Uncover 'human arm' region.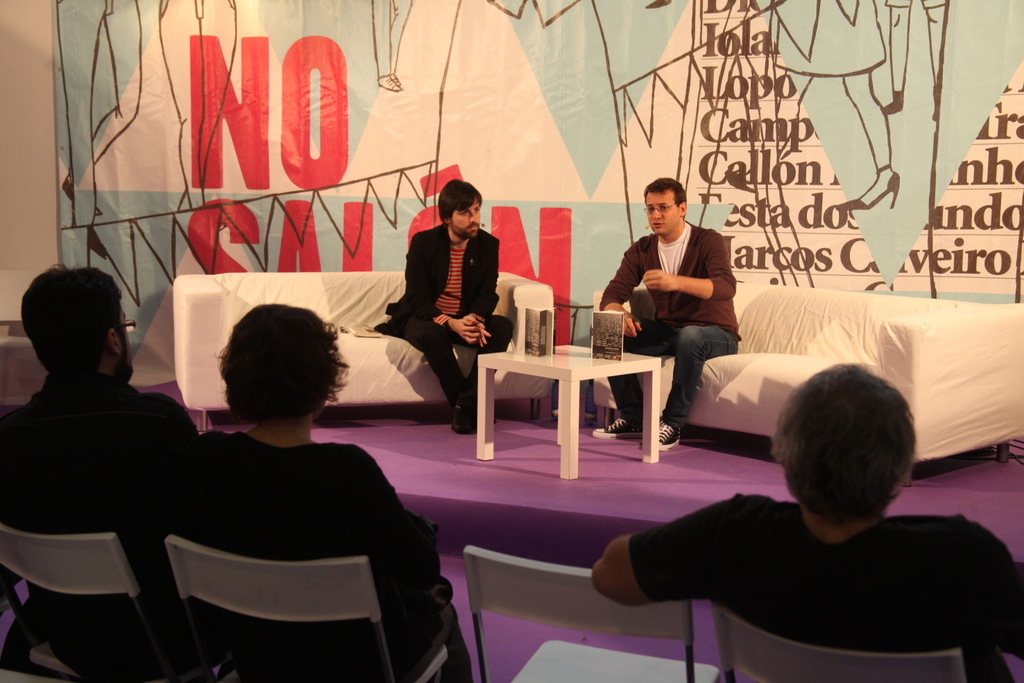
Uncovered: (984,534,1023,657).
